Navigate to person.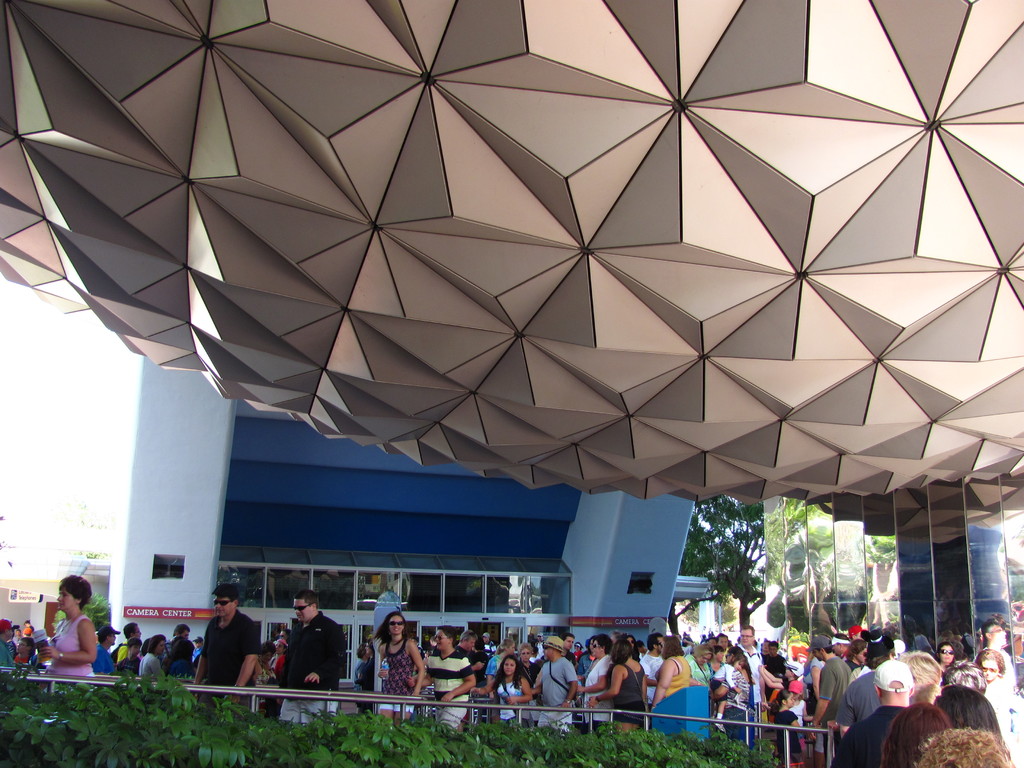
Navigation target: bbox=(164, 621, 196, 678).
